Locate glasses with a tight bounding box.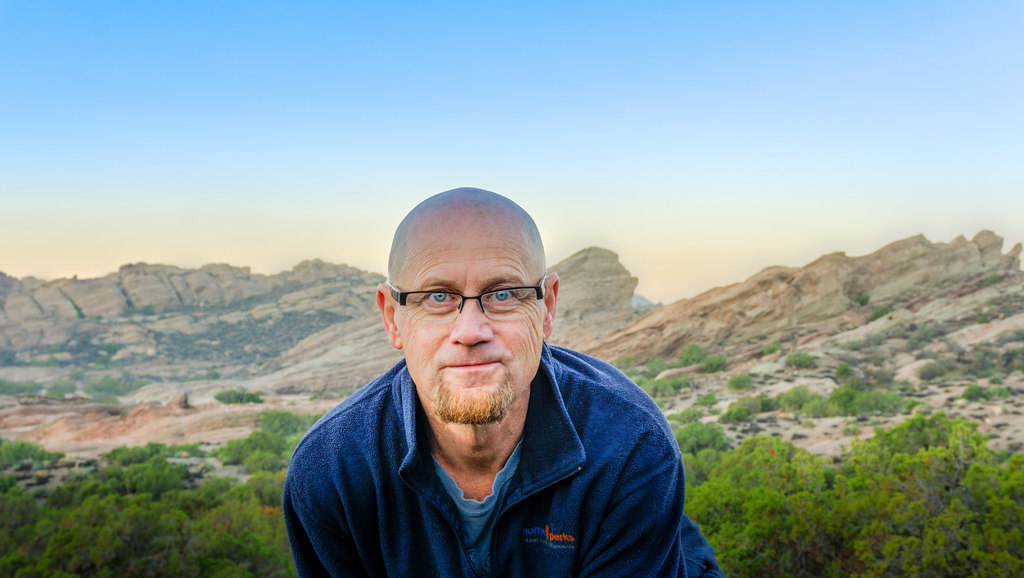
<box>387,285,546,328</box>.
